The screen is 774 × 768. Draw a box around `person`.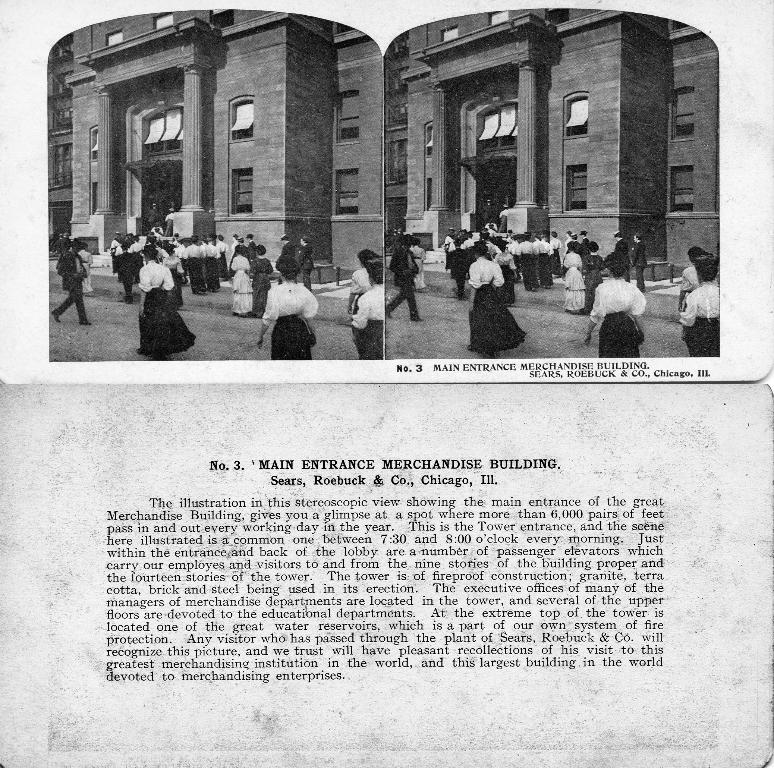
(387, 240, 419, 322).
